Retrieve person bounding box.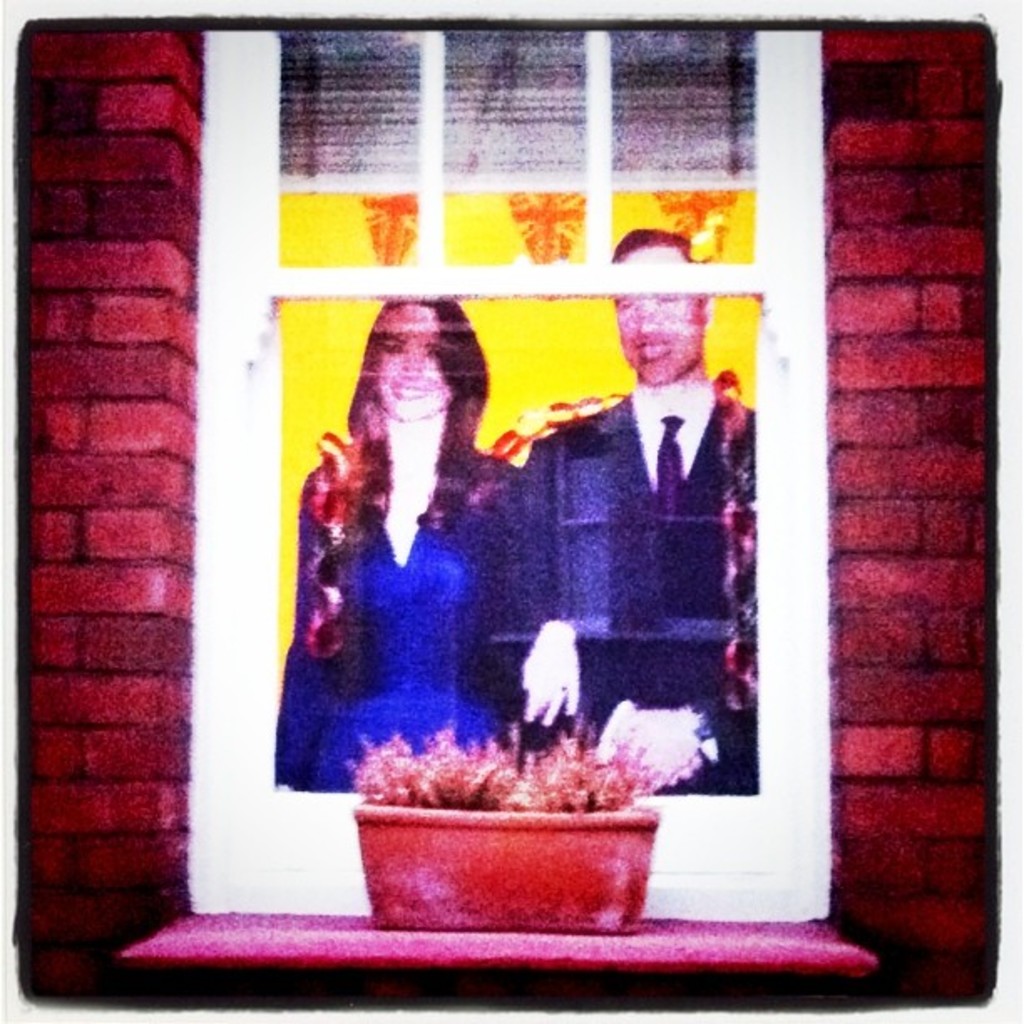
Bounding box: box(288, 264, 559, 857).
